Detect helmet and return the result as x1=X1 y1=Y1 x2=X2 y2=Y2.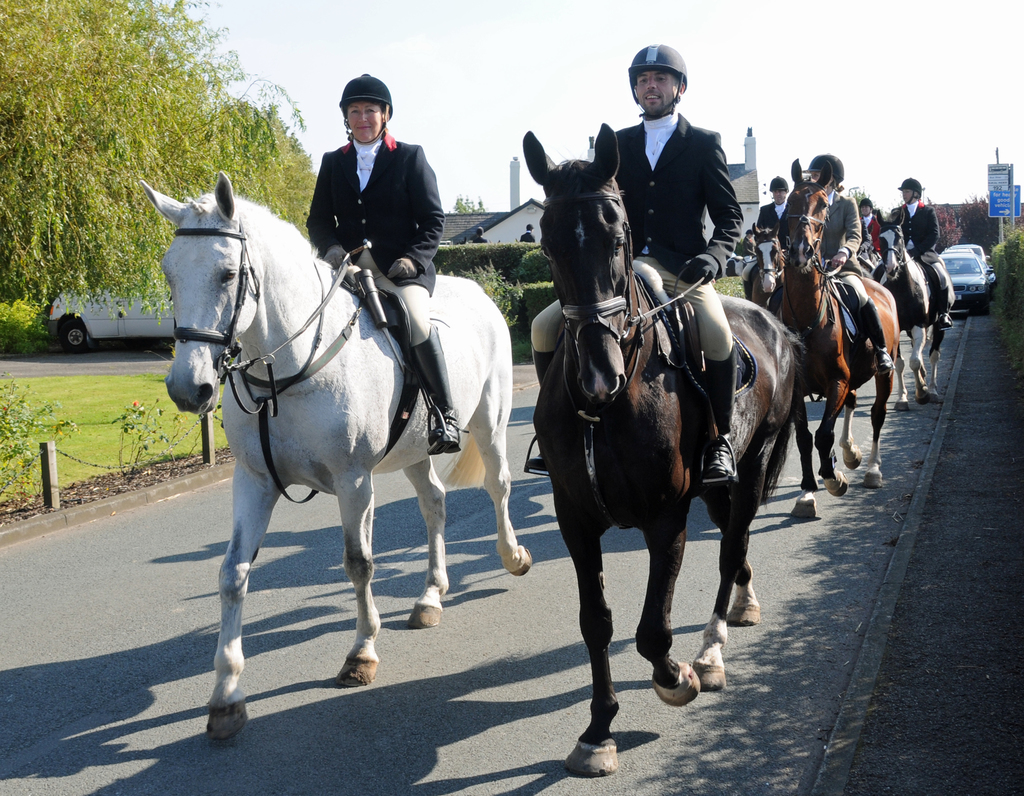
x1=628 y1=41 x2=689 y2=121.
